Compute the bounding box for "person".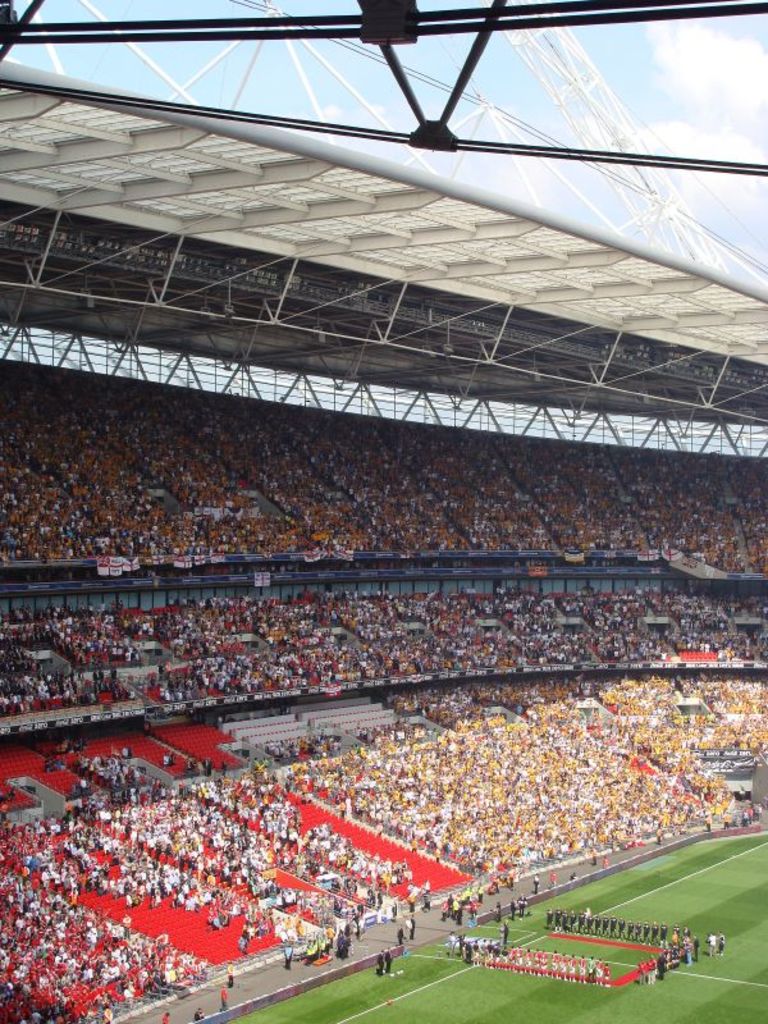
376,938,398,977.
